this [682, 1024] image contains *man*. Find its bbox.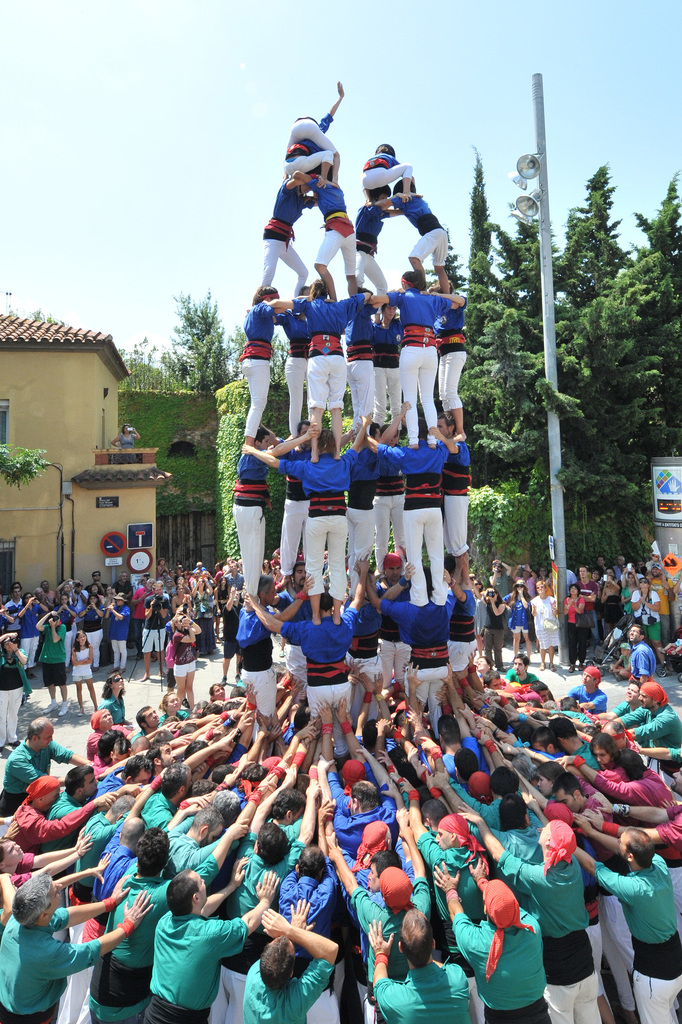
bbox=(251, 790, 307, 852).
